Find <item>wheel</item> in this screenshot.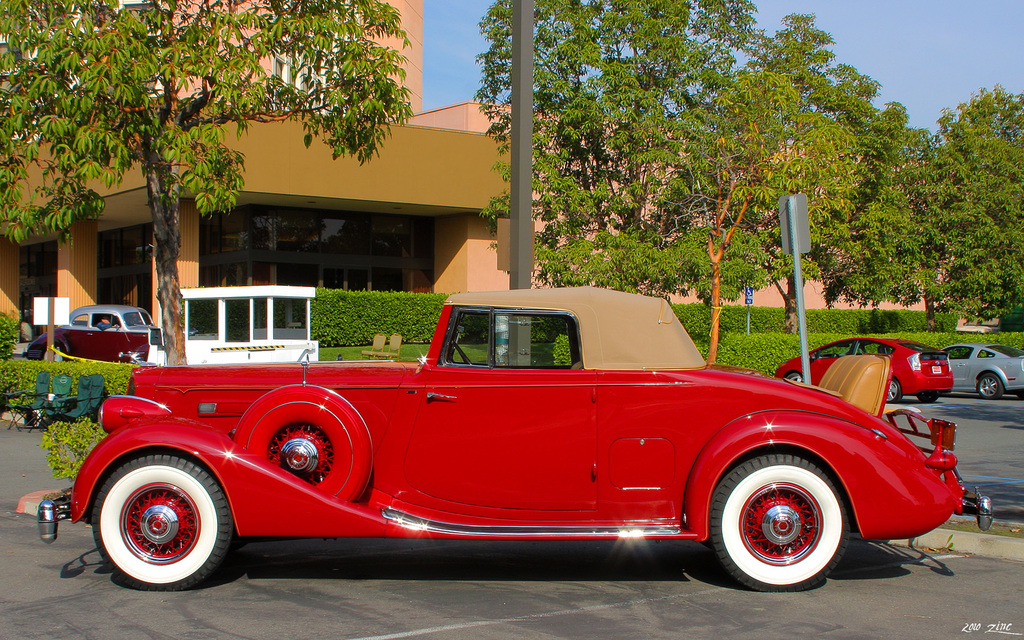
The bounding box for <item>wheel</item> is (left=917, top=392, right=937, bottom=402).
